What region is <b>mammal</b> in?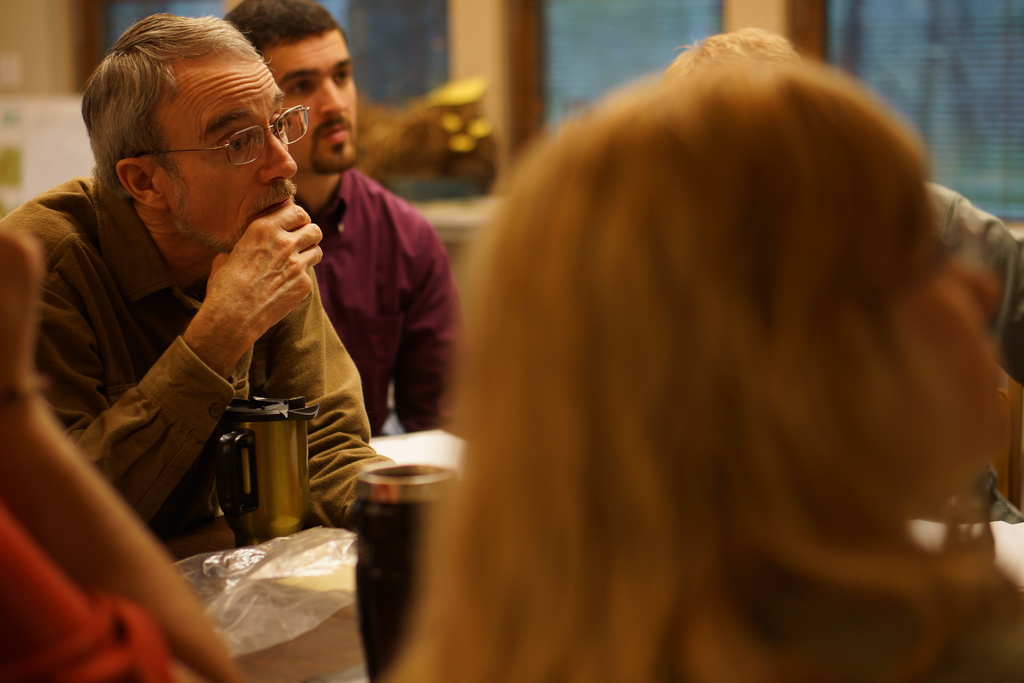
rect(658, 26, 1023, 523).
